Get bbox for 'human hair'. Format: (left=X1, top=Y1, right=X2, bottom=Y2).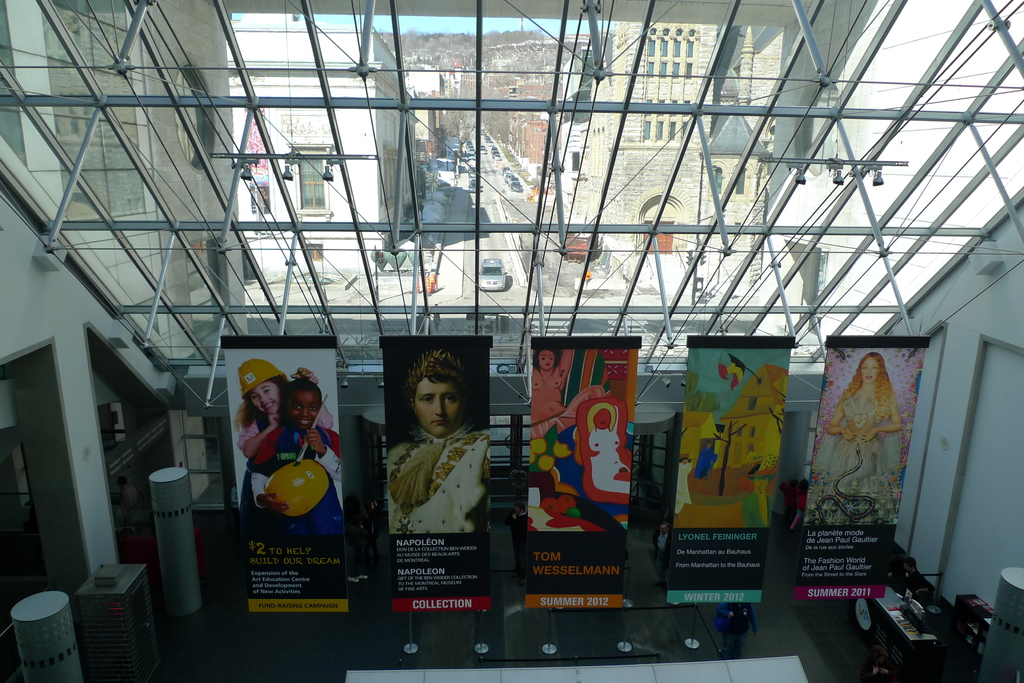
(left=586, top=401, right=616, bottom=434).
